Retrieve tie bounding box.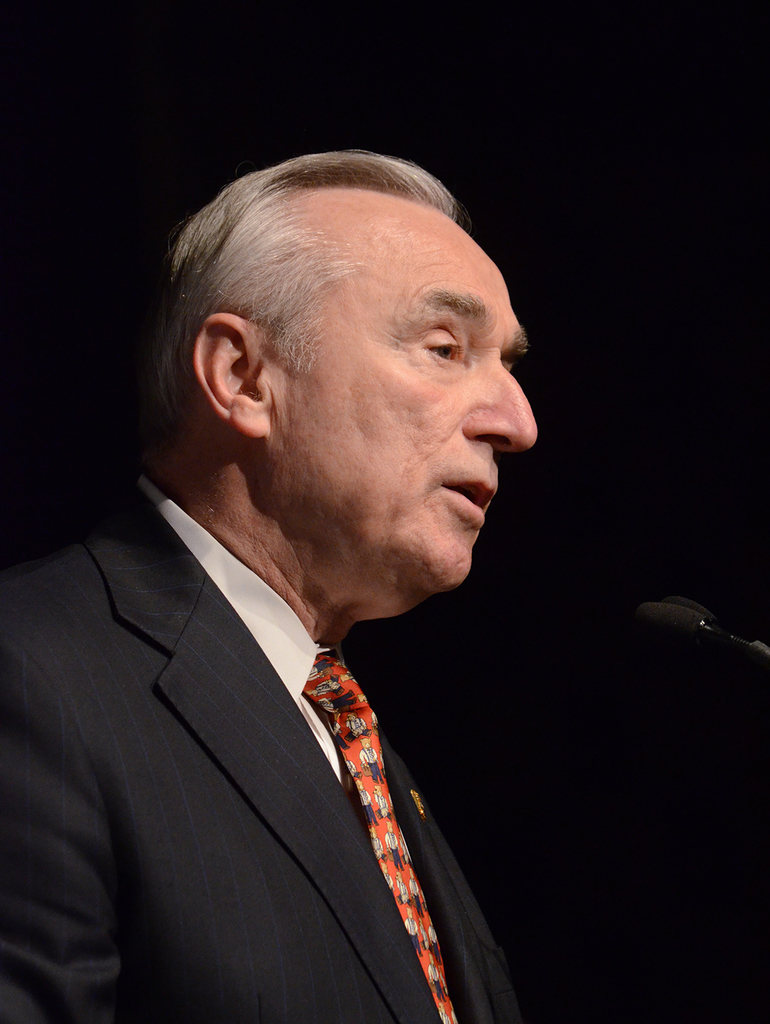
Bounding box: [306, 651, 472, 1023].
